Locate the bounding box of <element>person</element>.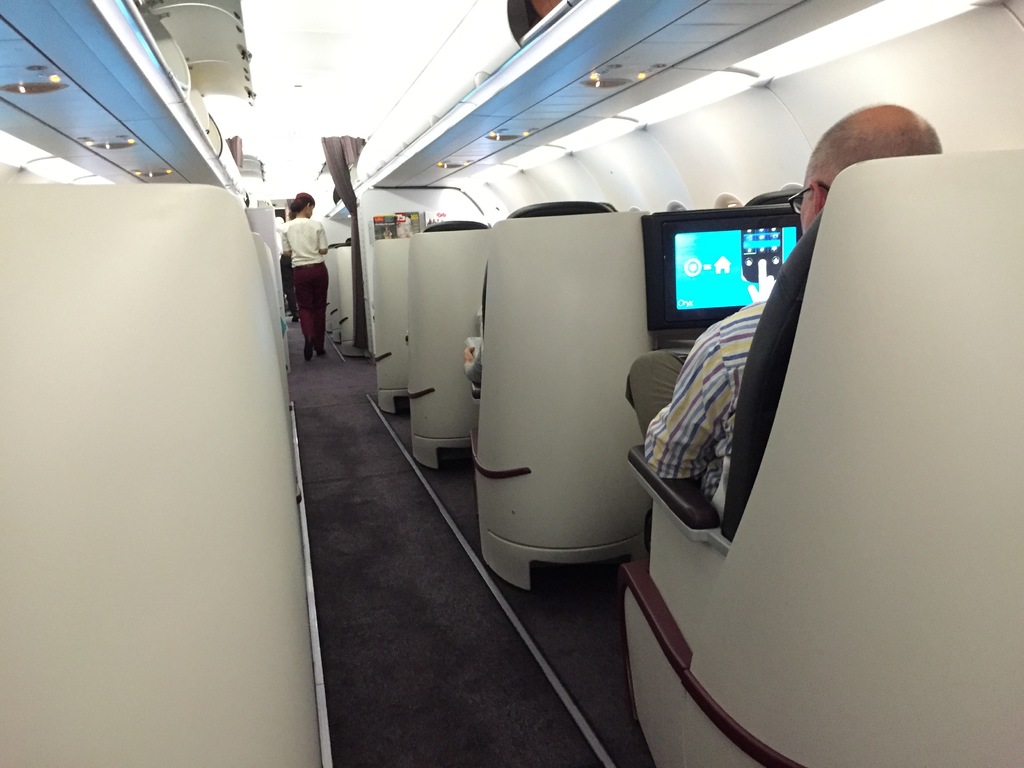
Bounding box: box=[272, 188, 334, 356].
